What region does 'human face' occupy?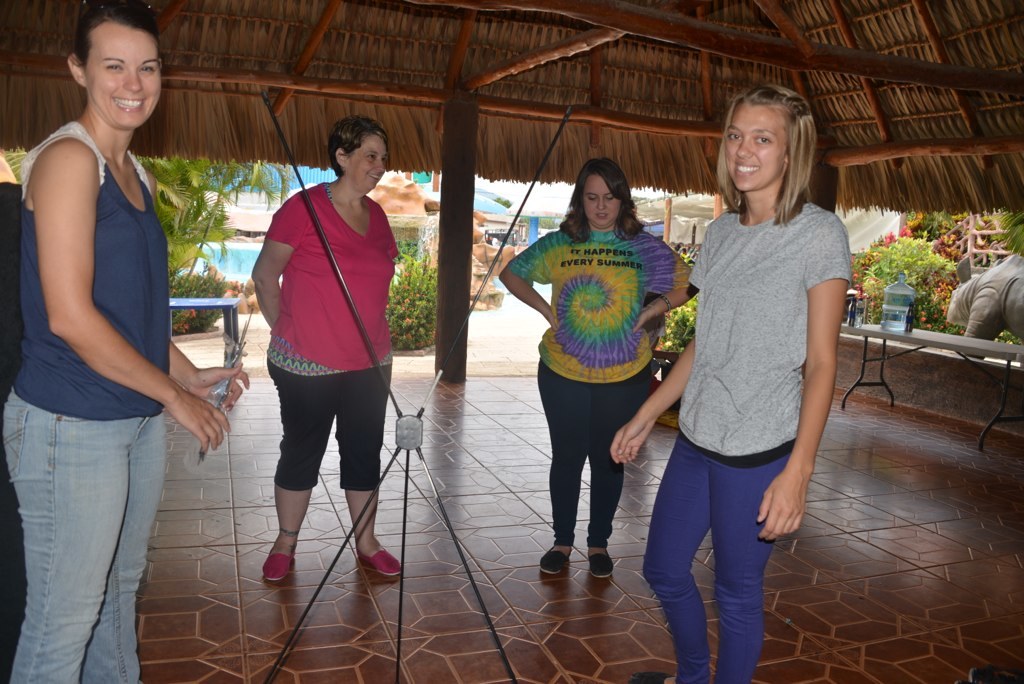
(left=725, top=104, right=781, bottom=193).
